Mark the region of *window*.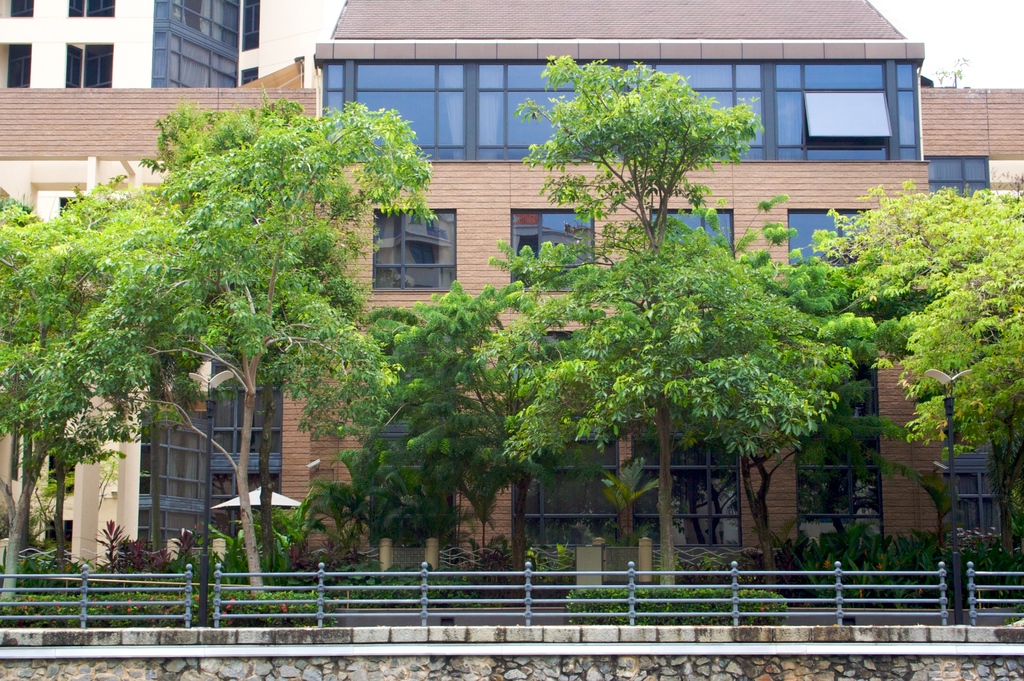
Region: [630, 431, 741, 549].
